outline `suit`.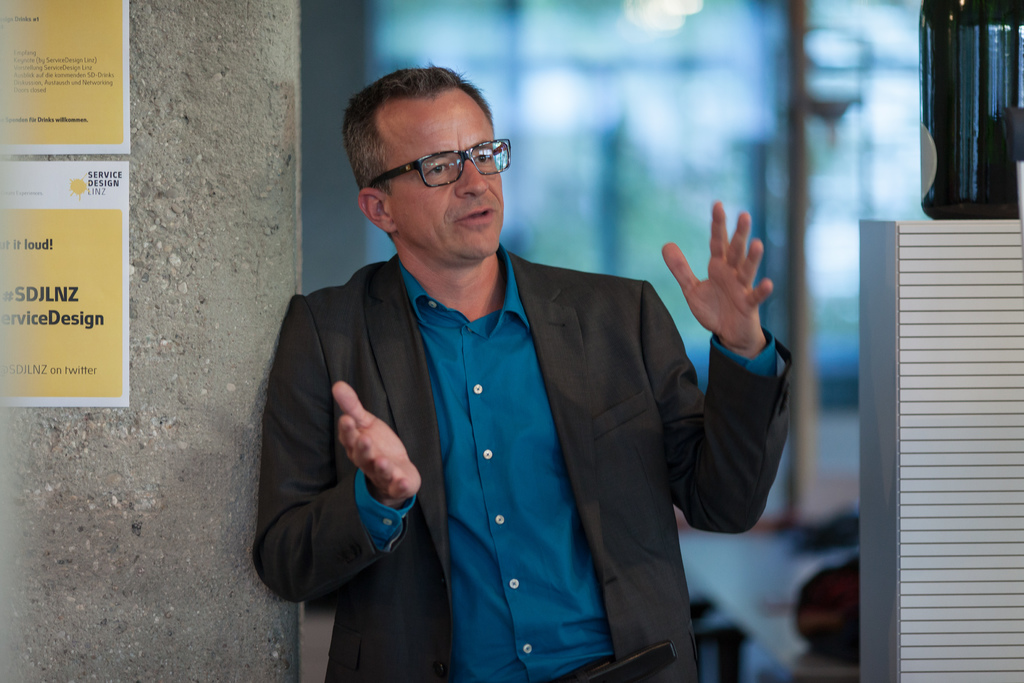
Outline: 285 117 764 663.
